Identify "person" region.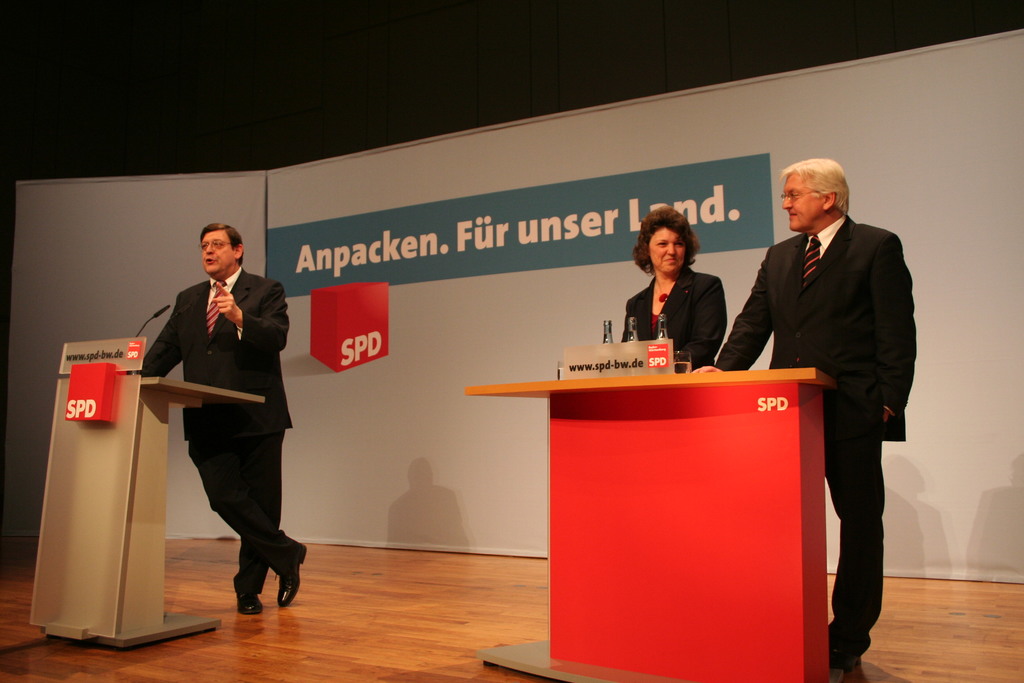
Region: x1=131, y1=221, x2=304, y2=625.
